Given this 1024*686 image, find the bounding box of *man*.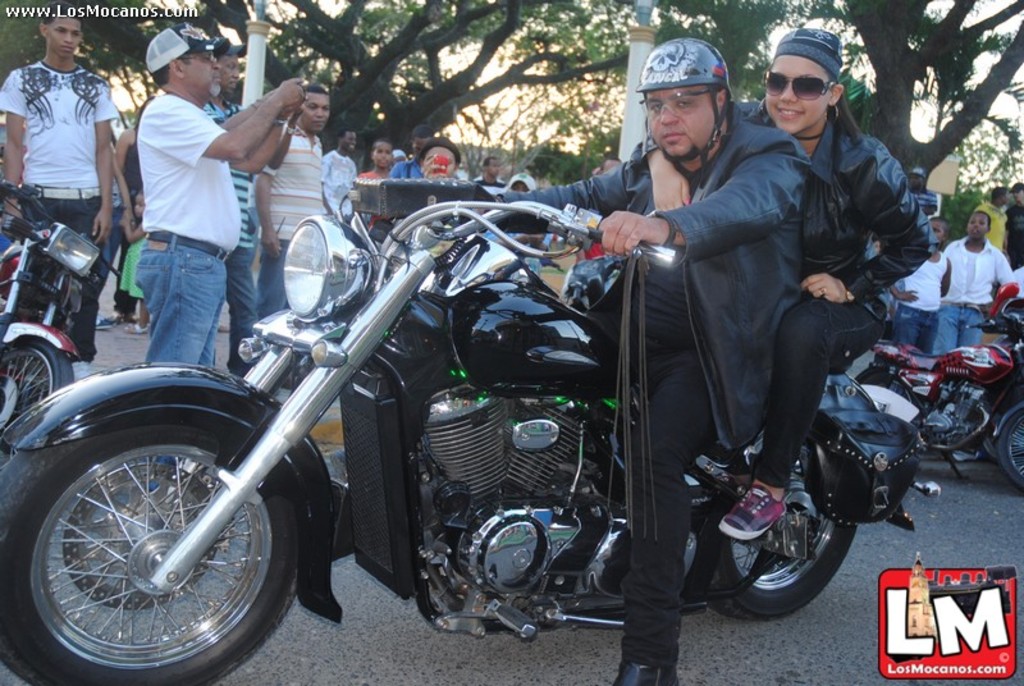
(905,166,932,215).
